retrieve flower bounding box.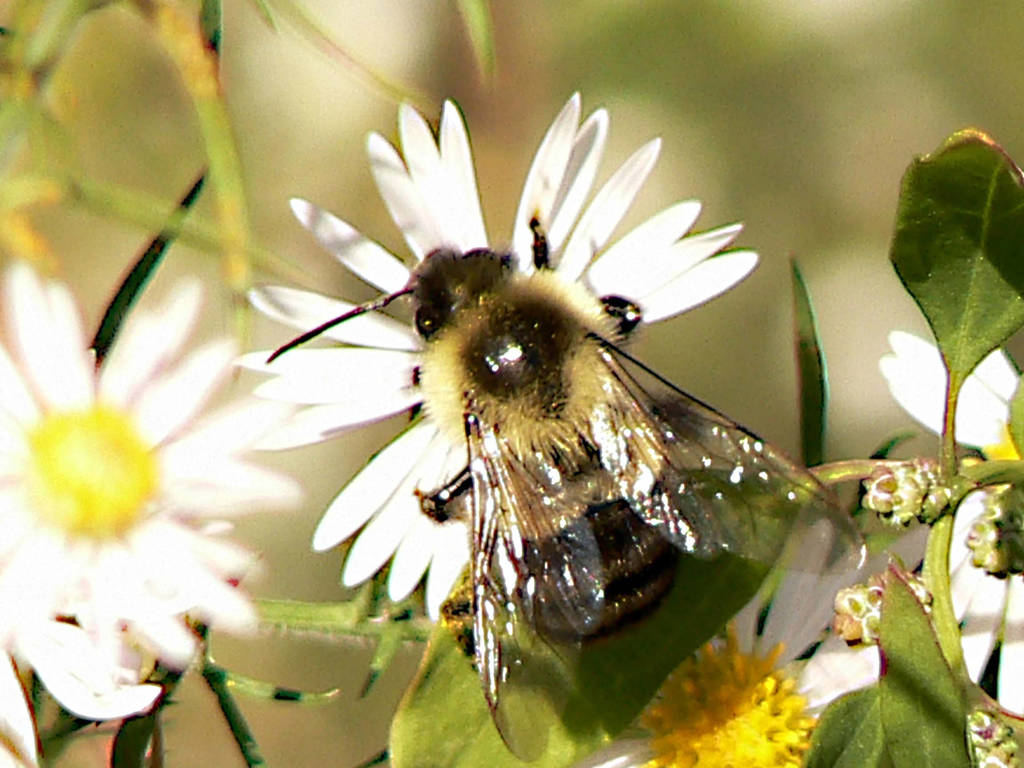
Bounding box: [left=564, top=516, right=890, bottom=767].
